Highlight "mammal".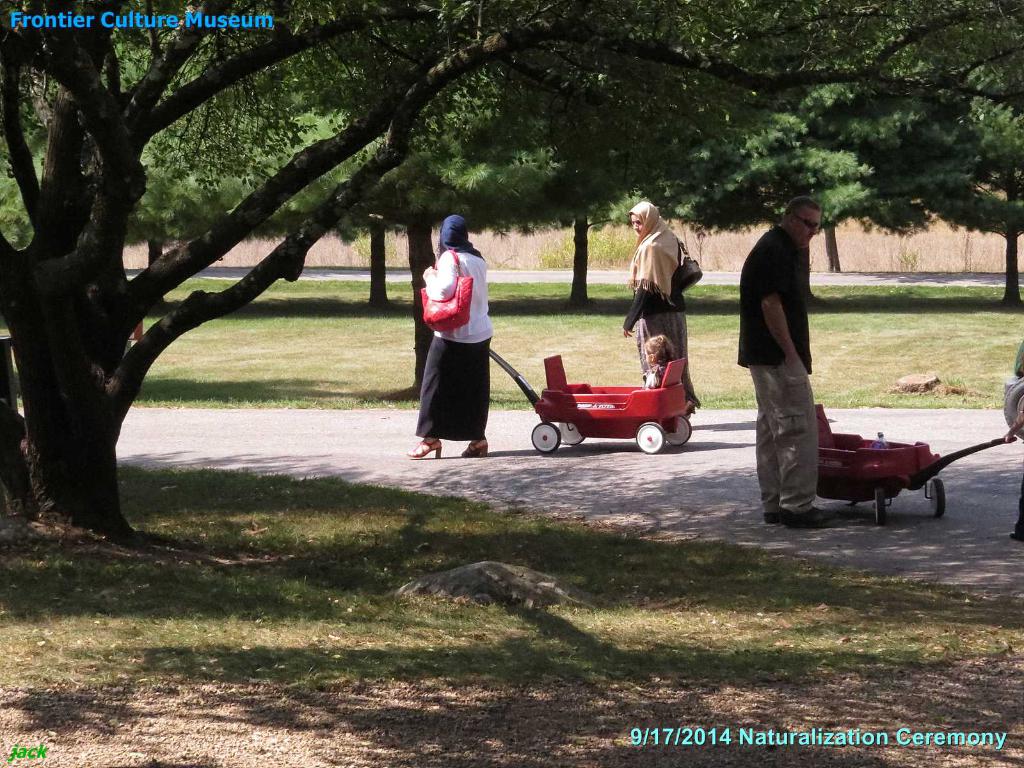
Highlighted region: [left=408, top=212, right=489, bottom=458].
